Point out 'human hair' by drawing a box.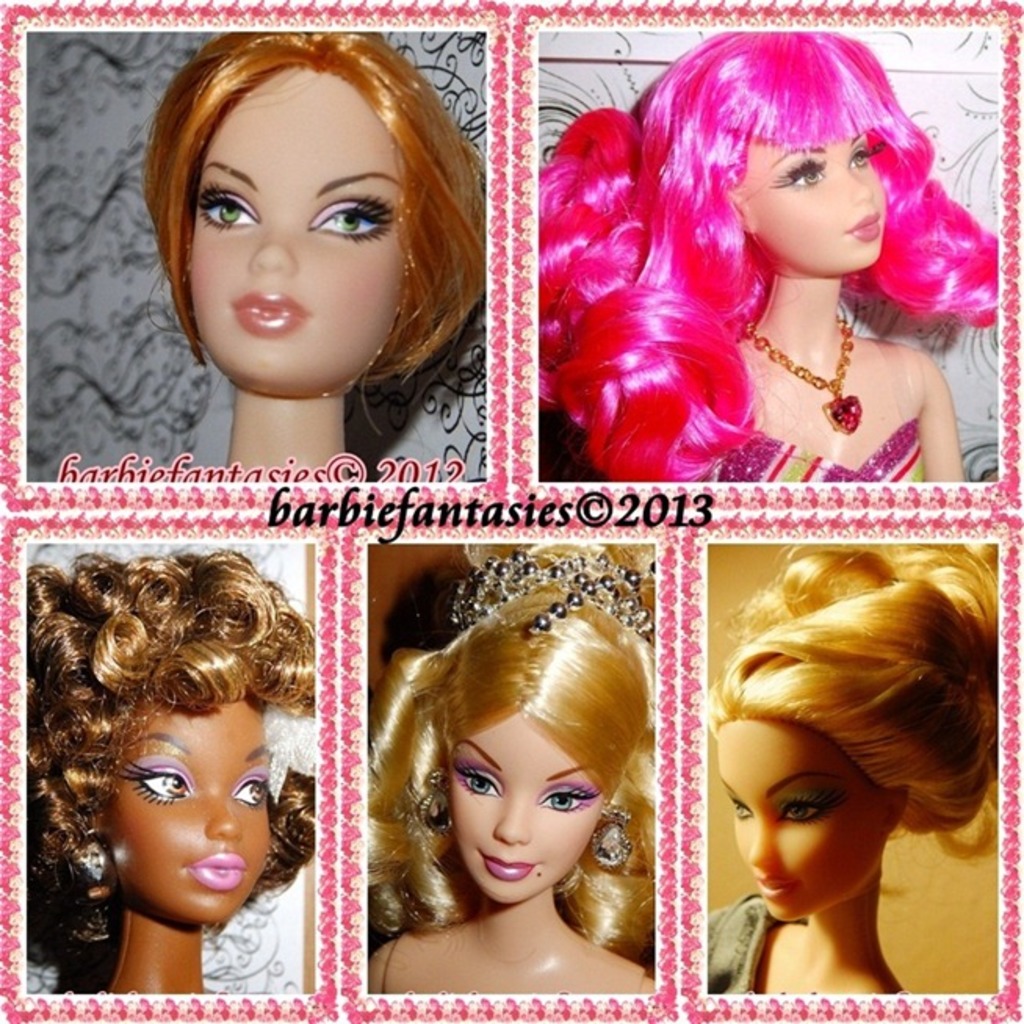
l=539, t=31, r=997, b=485.
